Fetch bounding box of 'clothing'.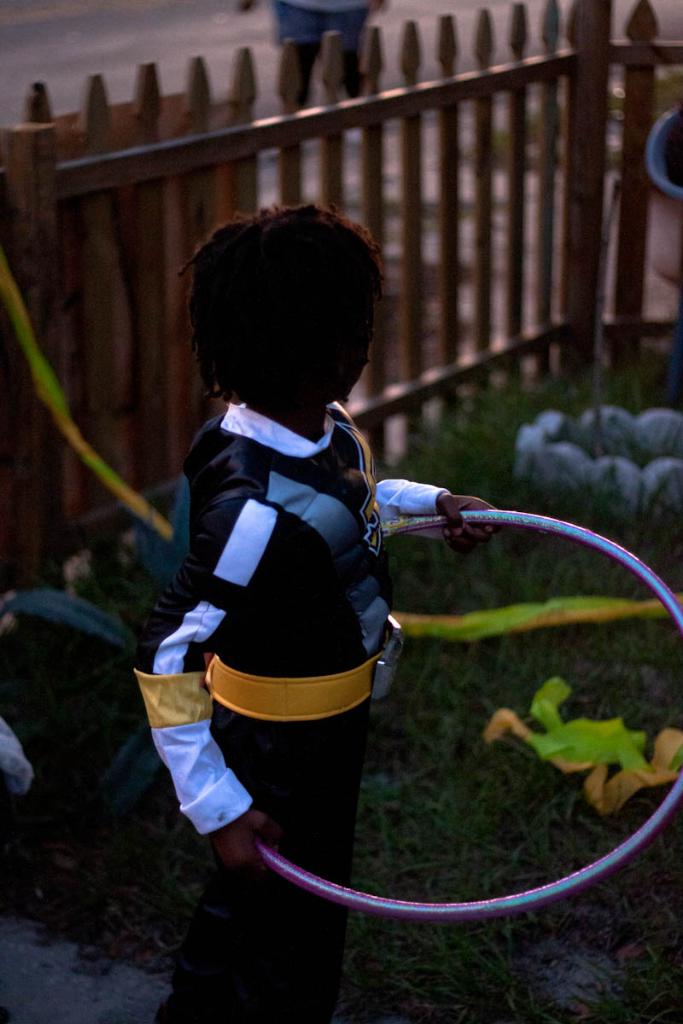
Bbox: 126:373:459:1023.
